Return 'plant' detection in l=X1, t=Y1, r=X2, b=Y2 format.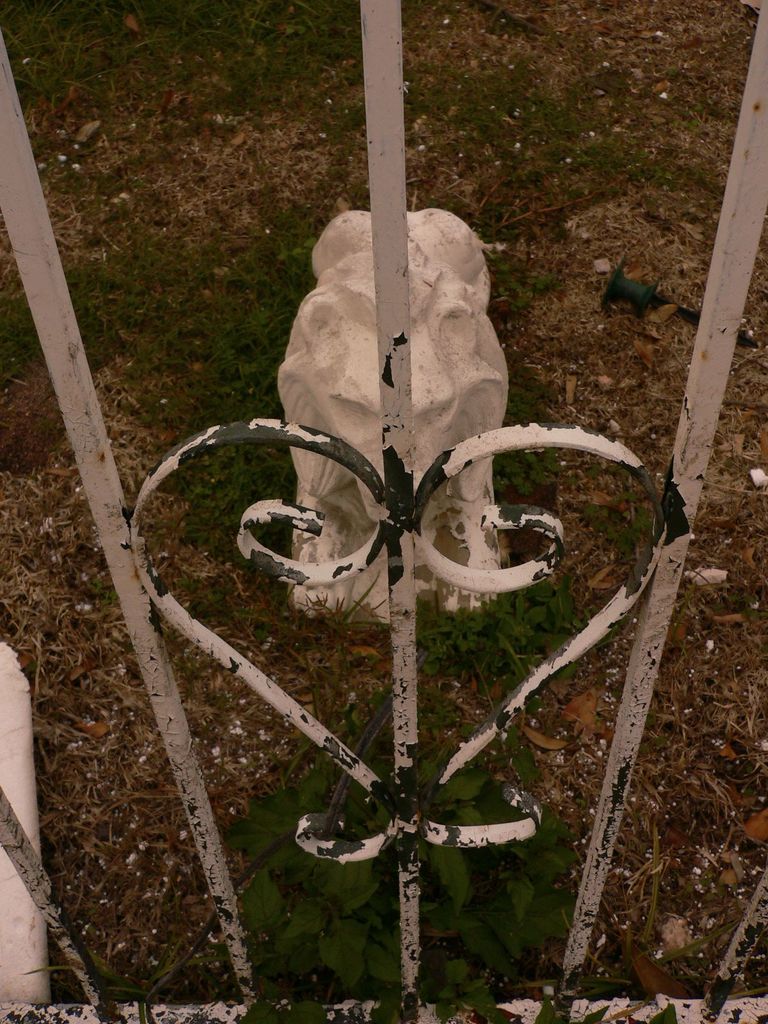
l=61, t=249, r=147, b=378.
